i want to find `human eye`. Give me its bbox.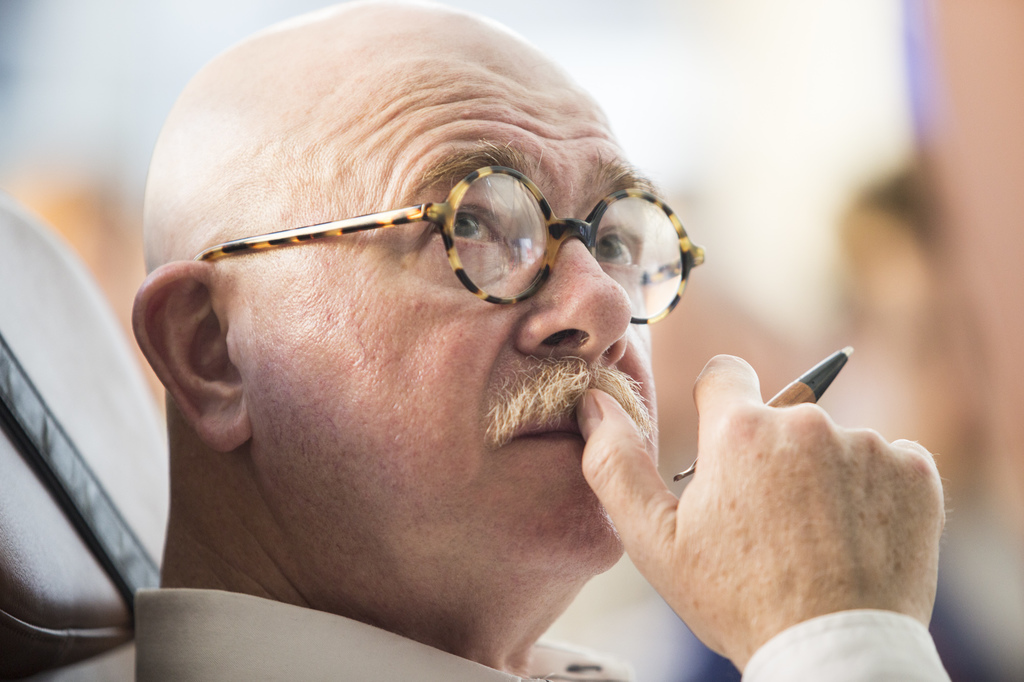
<bbox>414, 187, 518, 270</bbox>.
